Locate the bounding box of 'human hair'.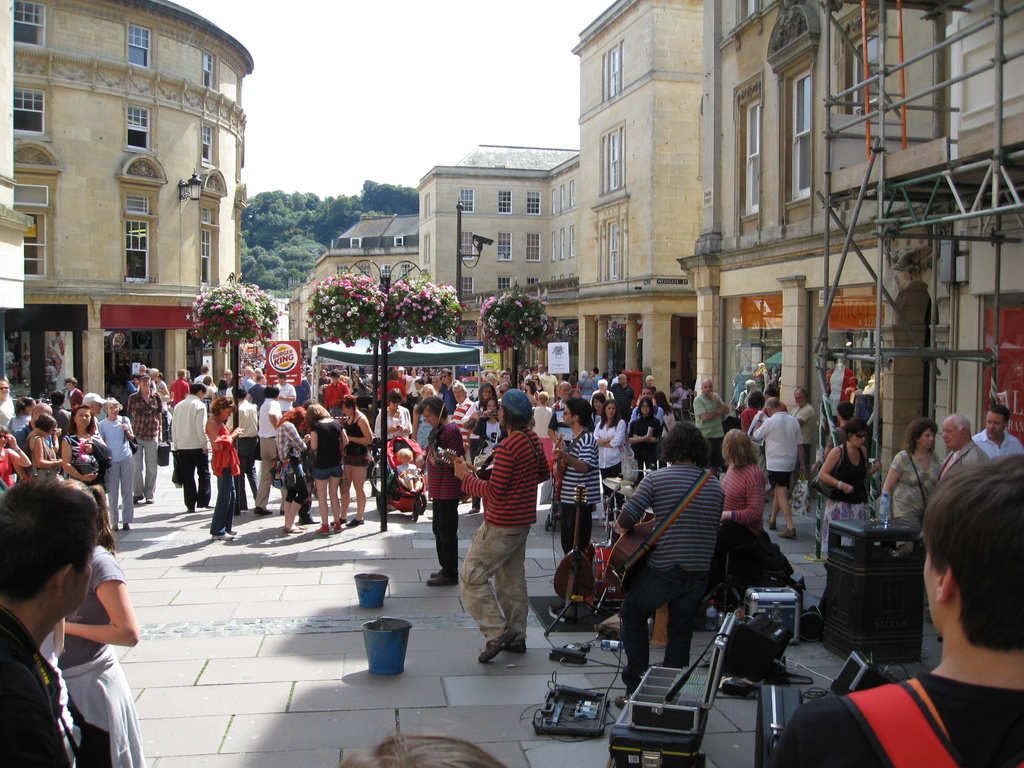
Bounding box: [65, 376, 76, 385].
